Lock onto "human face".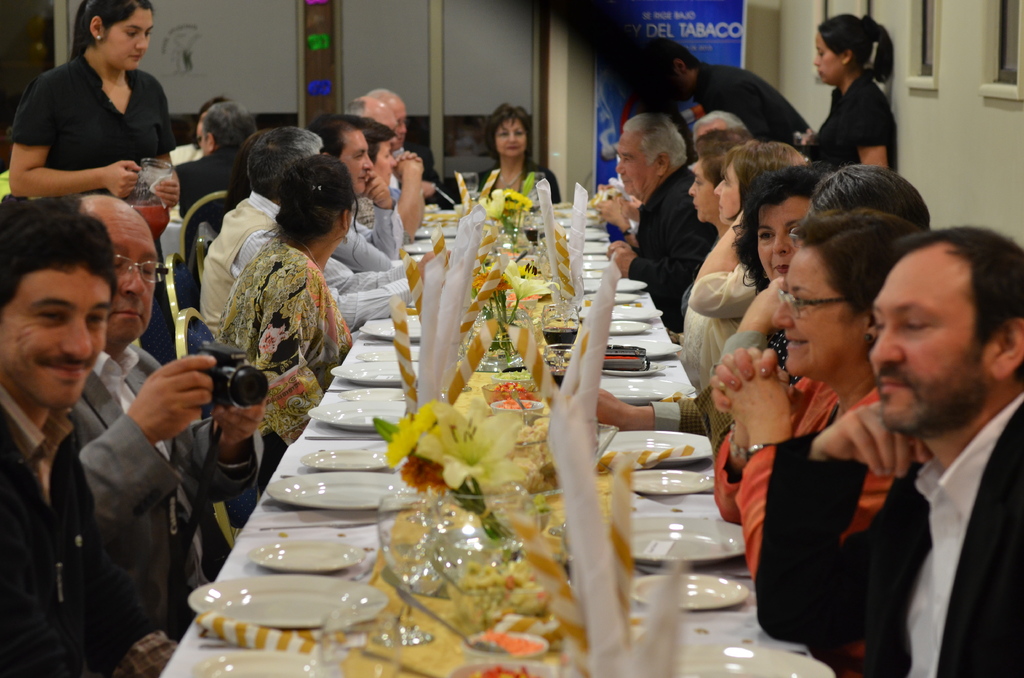
Locked: (left=106, top=9, right=154, bottom=68).
